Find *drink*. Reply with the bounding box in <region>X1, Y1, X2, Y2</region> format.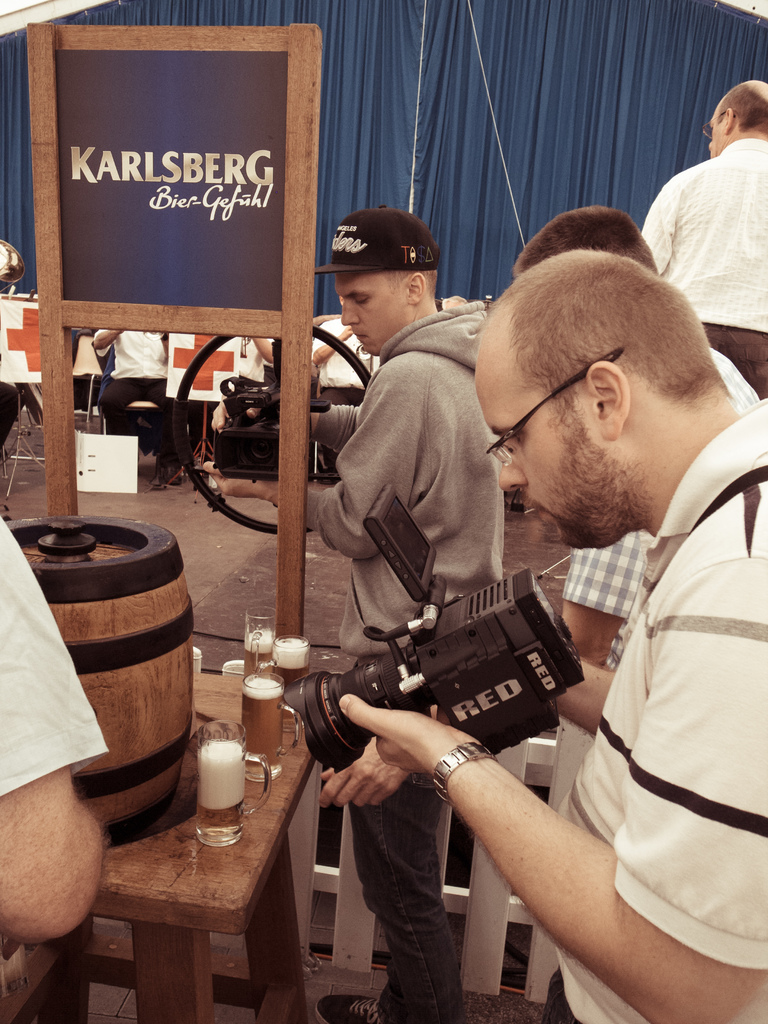
<region>241, 675, 283, 776</region>.
